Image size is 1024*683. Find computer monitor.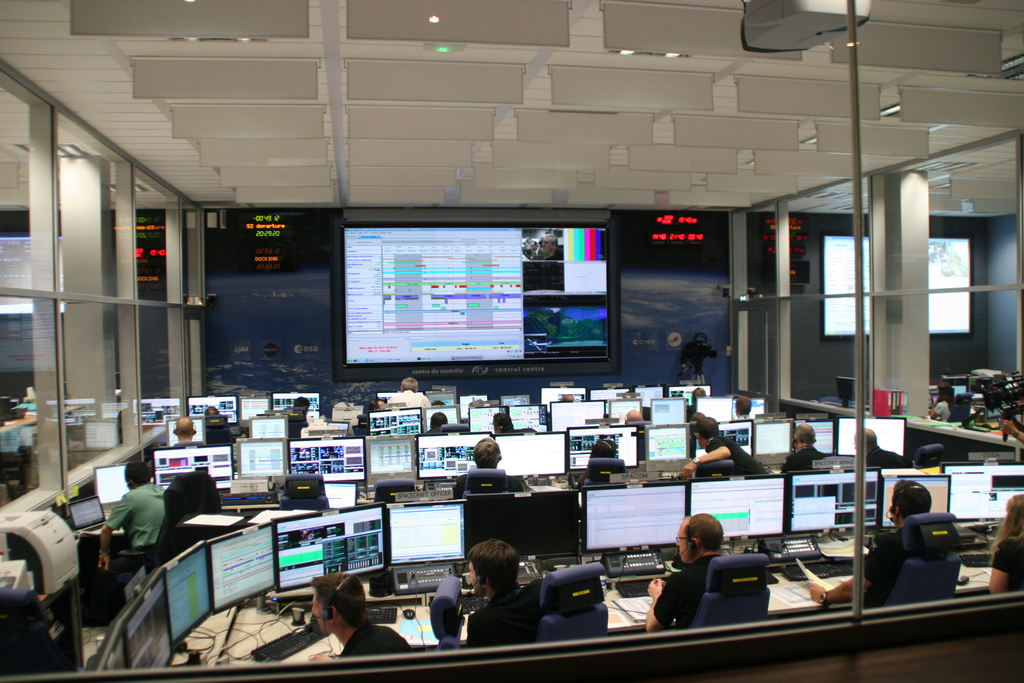
(163, 413, 211, 446).
